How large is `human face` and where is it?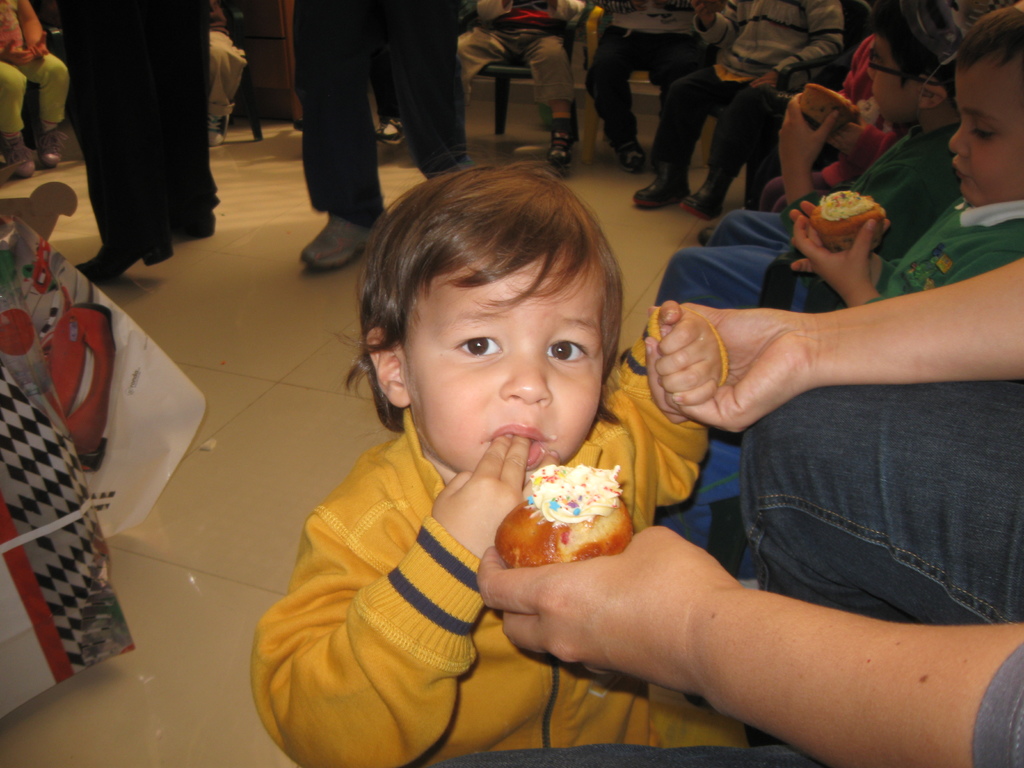
Bounding box: locate(408, 232, 614, 479).
